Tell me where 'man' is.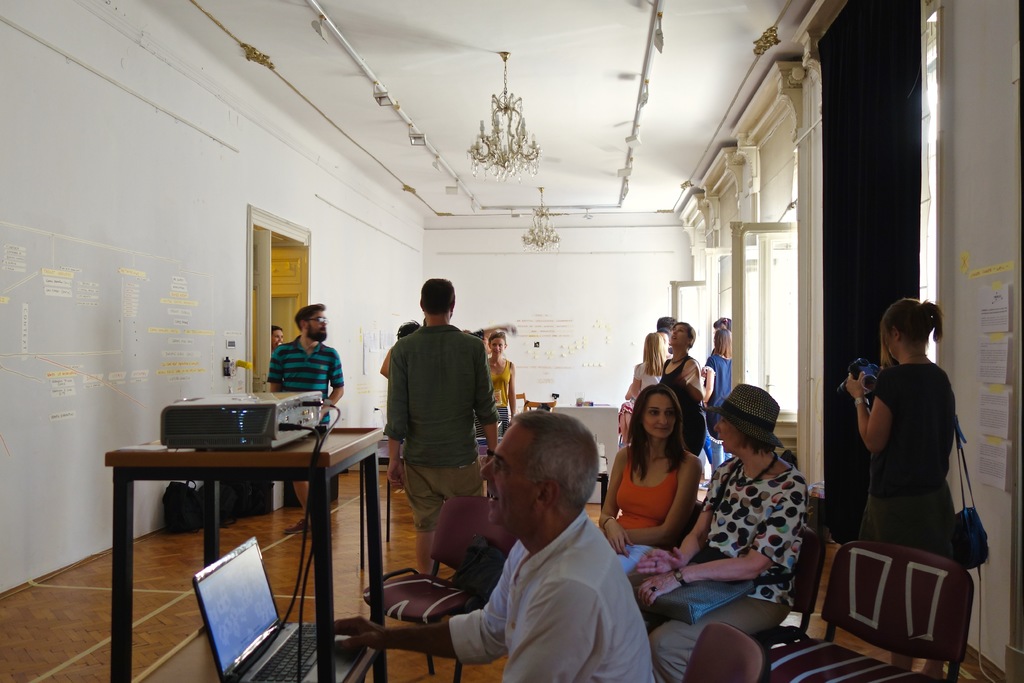
'man' is at 380/270/504/572.
